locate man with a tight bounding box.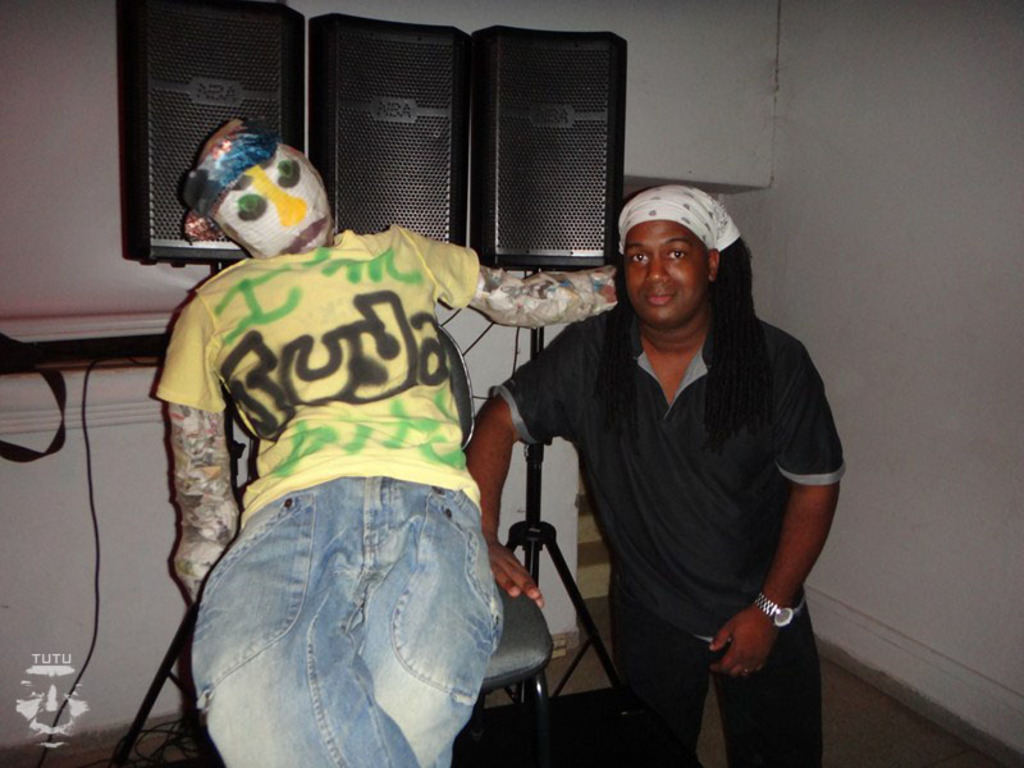
rect(457, 177, 855, 767).
